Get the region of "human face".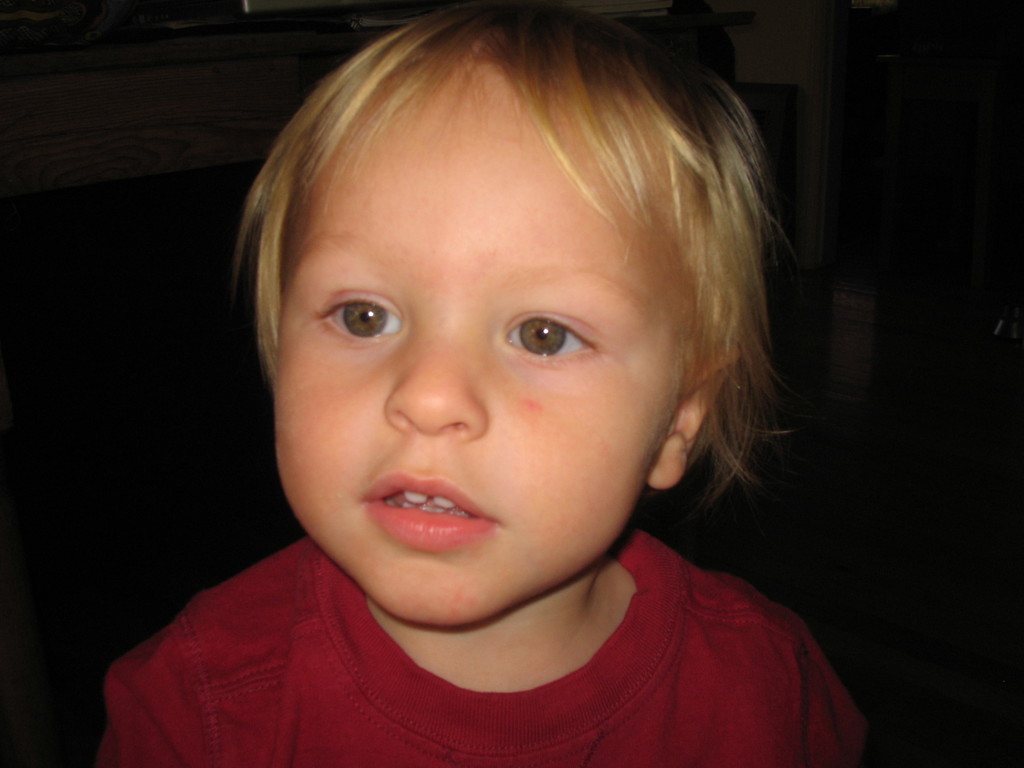
l=280, t=104, r=682, b=625.
